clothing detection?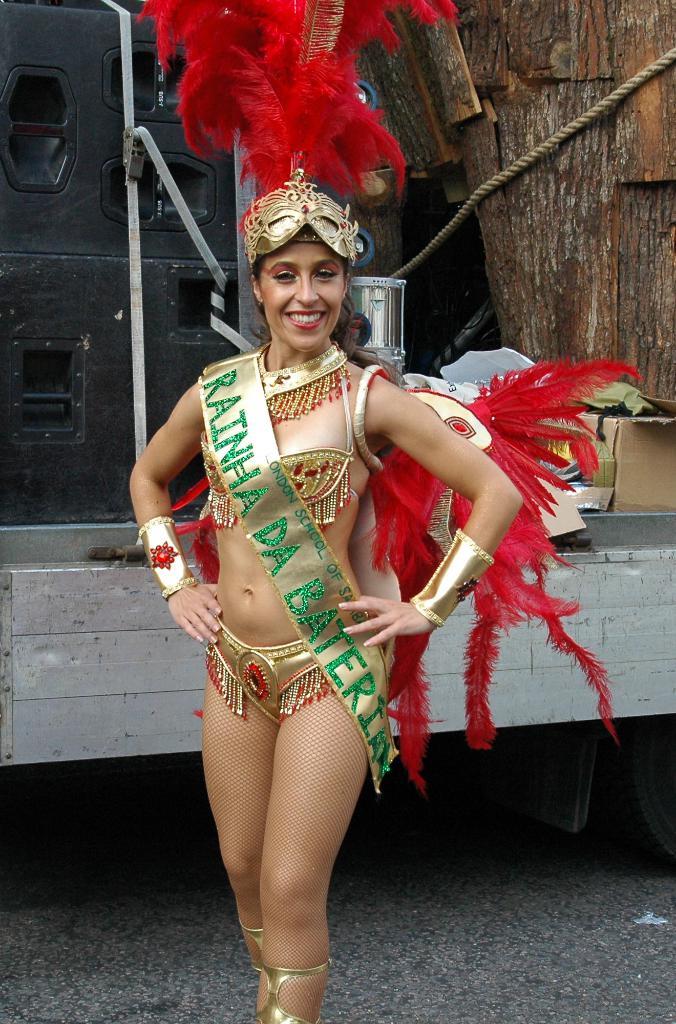
locate(173, 320, 419, 838)
